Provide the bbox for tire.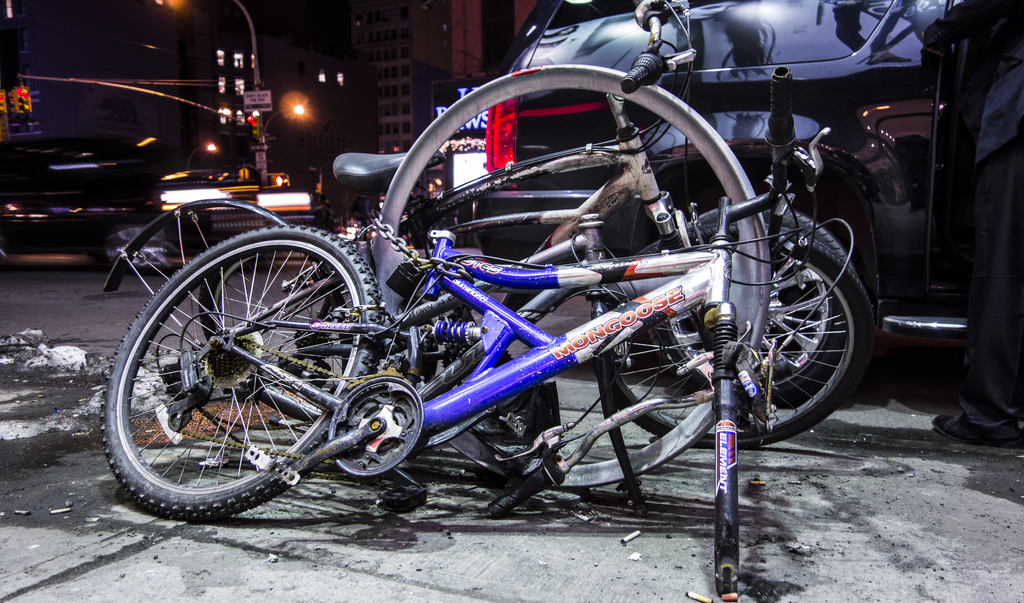
121:235:364:522.
